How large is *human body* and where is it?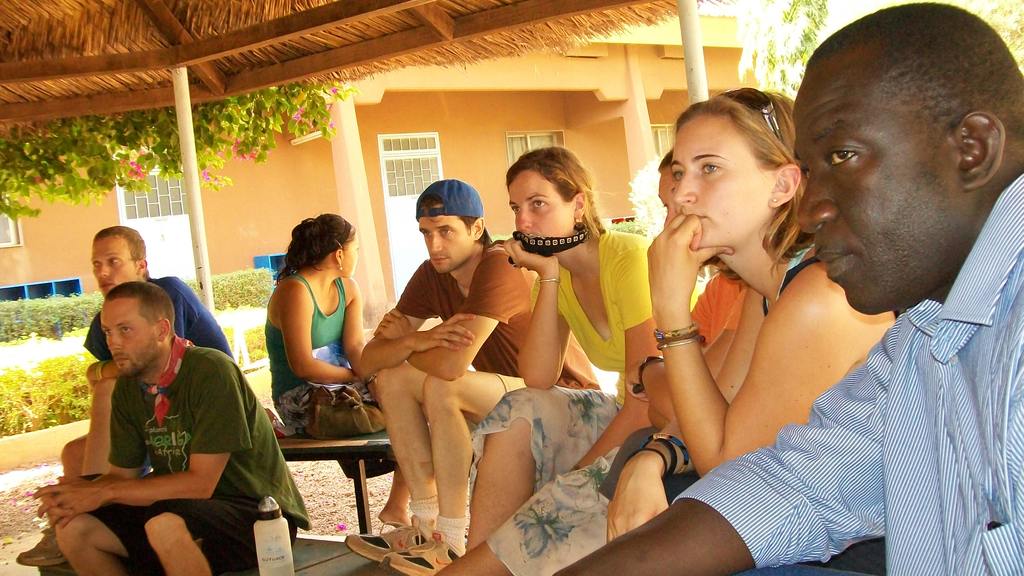
Bounding box: select_region(63, 224, 230, 477).
